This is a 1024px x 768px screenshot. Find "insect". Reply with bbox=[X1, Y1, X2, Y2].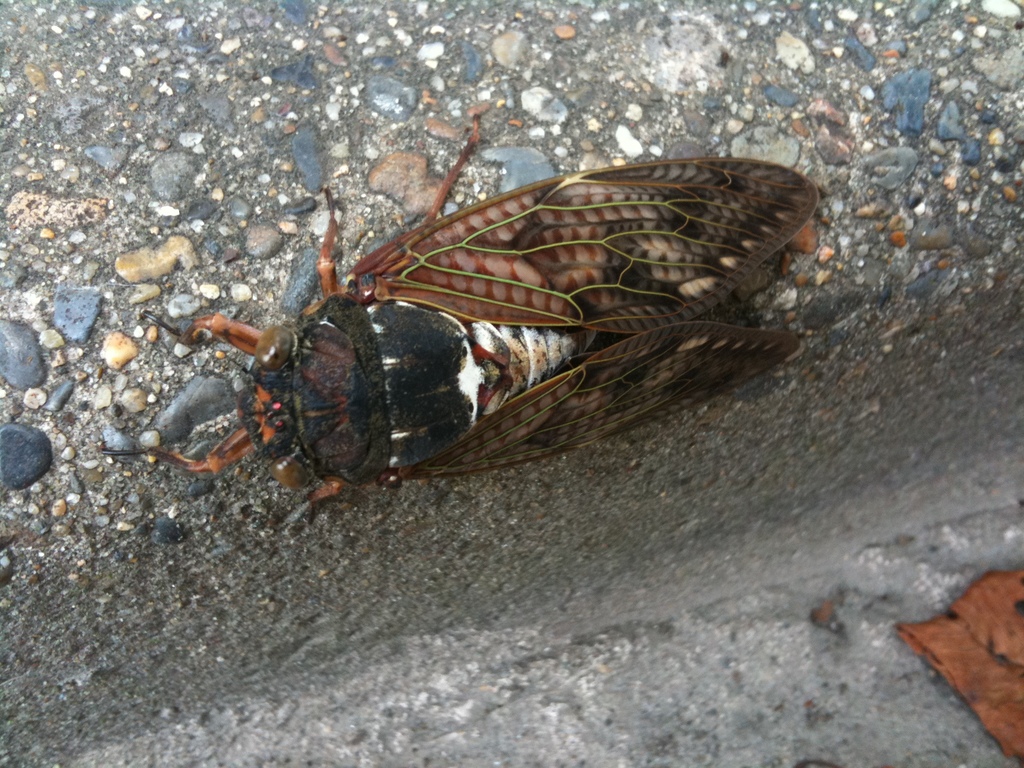
bbox=[99, 108, 825, 526].
